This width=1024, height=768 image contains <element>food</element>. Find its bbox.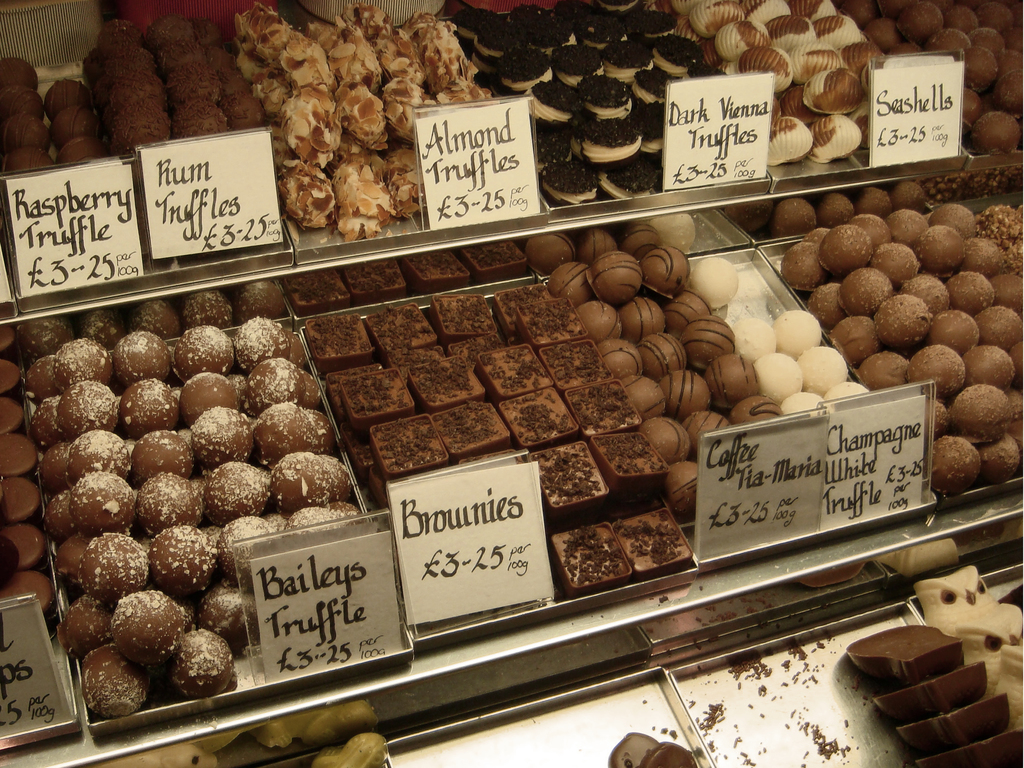
[left=890, top=696, right=1011, bottom=755].
